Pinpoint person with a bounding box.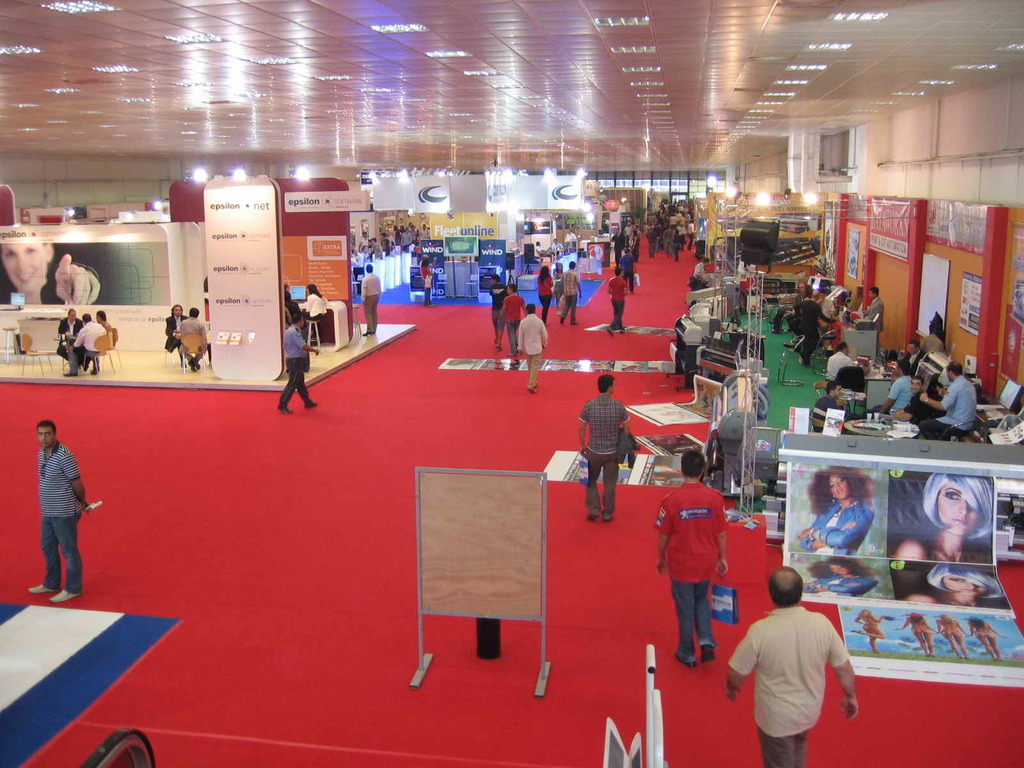
x1=803, y1=559, x2=874, y2=596.
